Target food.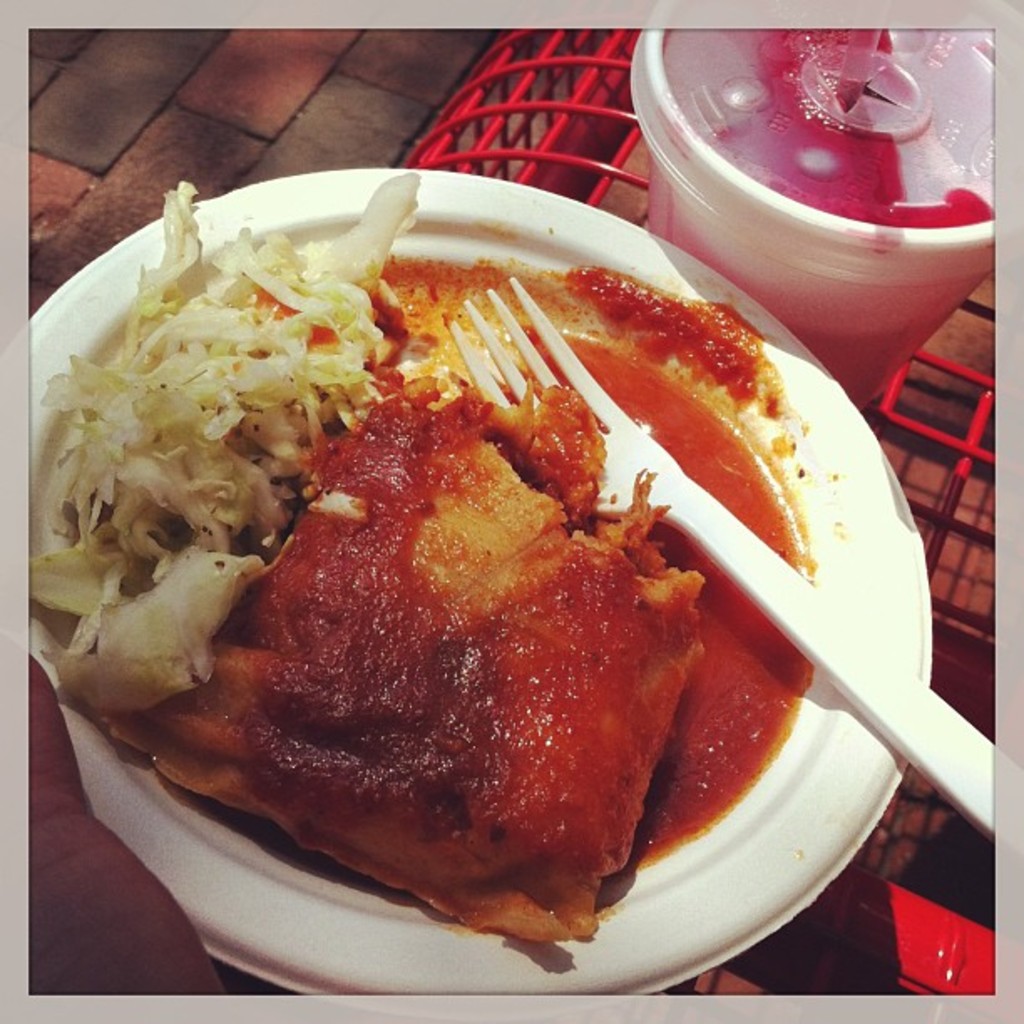
Target region: crop(100, 264, 815, 954).
